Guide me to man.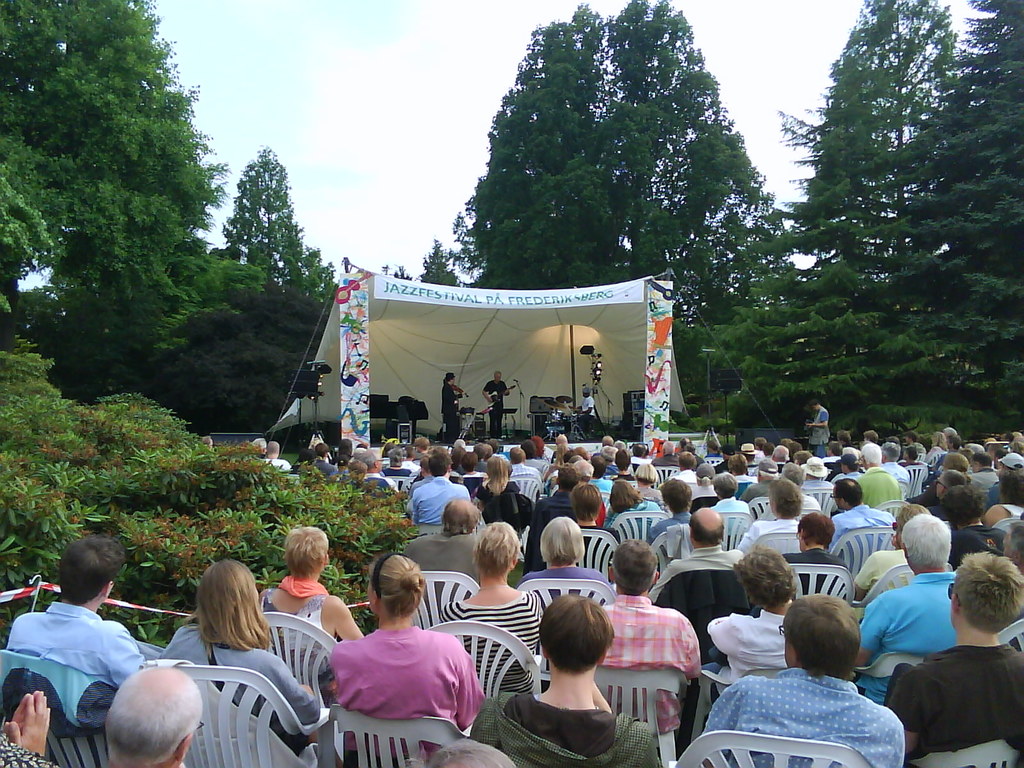
Guidance: 360, 447, 399, 492.
